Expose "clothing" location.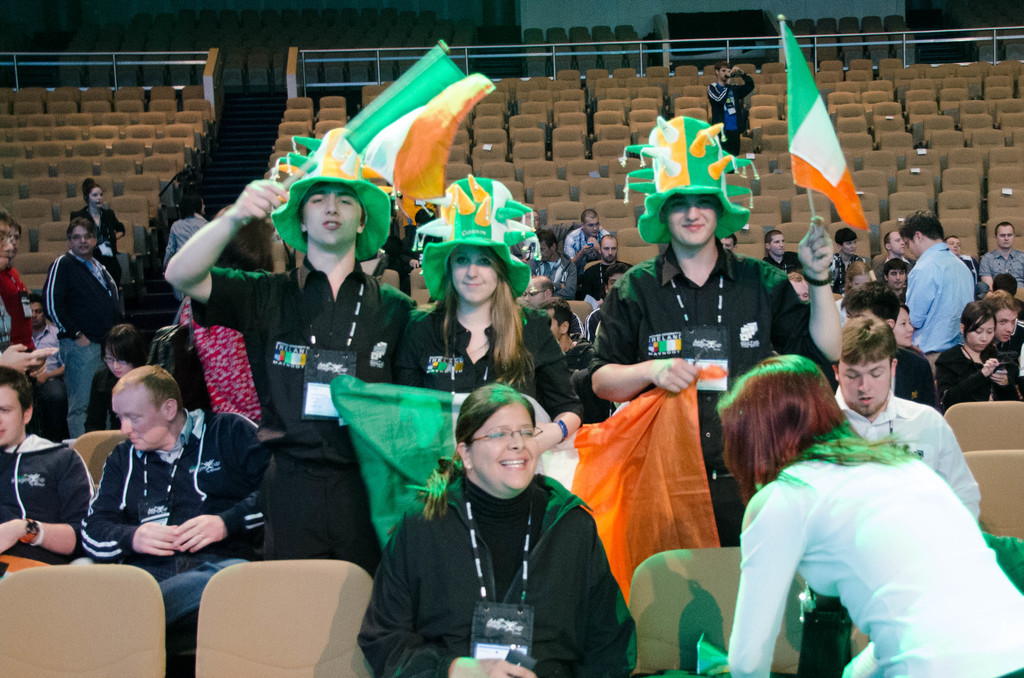
Exposed at [175, 296, 264, 411].
